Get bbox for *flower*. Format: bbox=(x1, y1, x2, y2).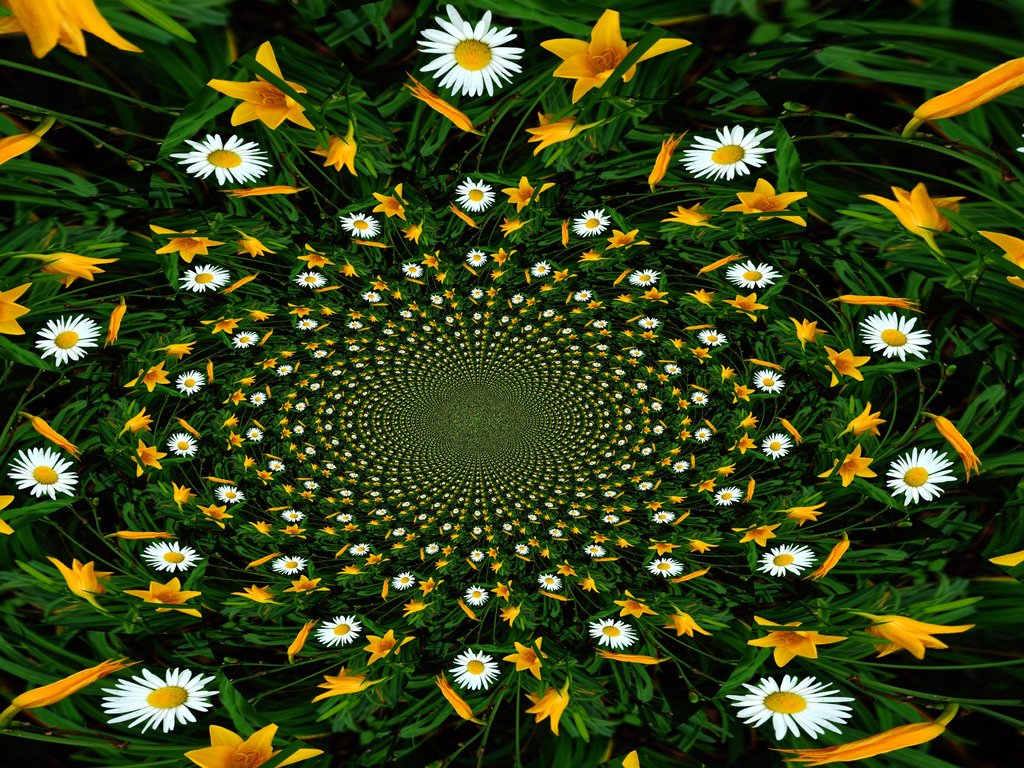
bbox=(292, 426, 303, 437).
